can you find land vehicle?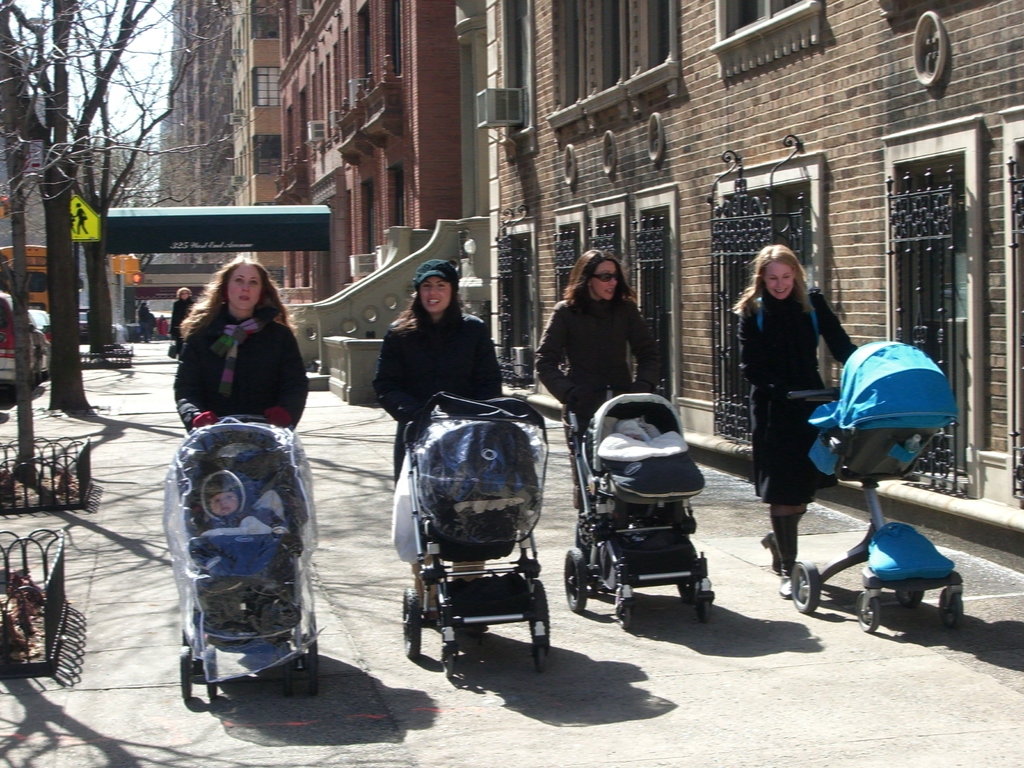
Yes, bounding box: region(0, 291, 45, 392).
